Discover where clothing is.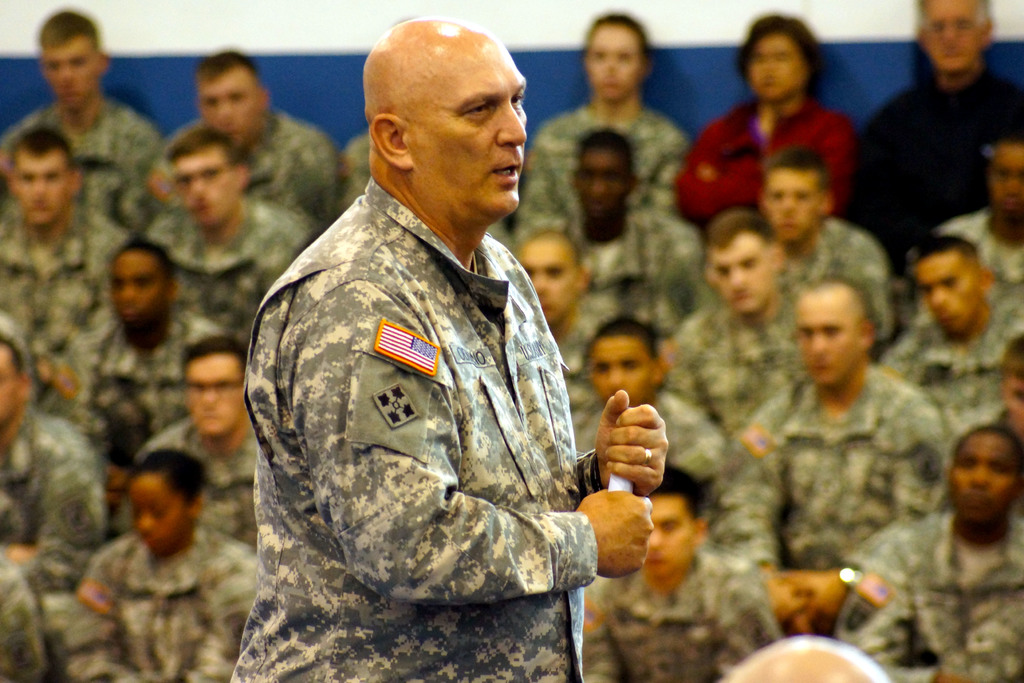
Discovered at bbox=[333, 126, 372, 211].
